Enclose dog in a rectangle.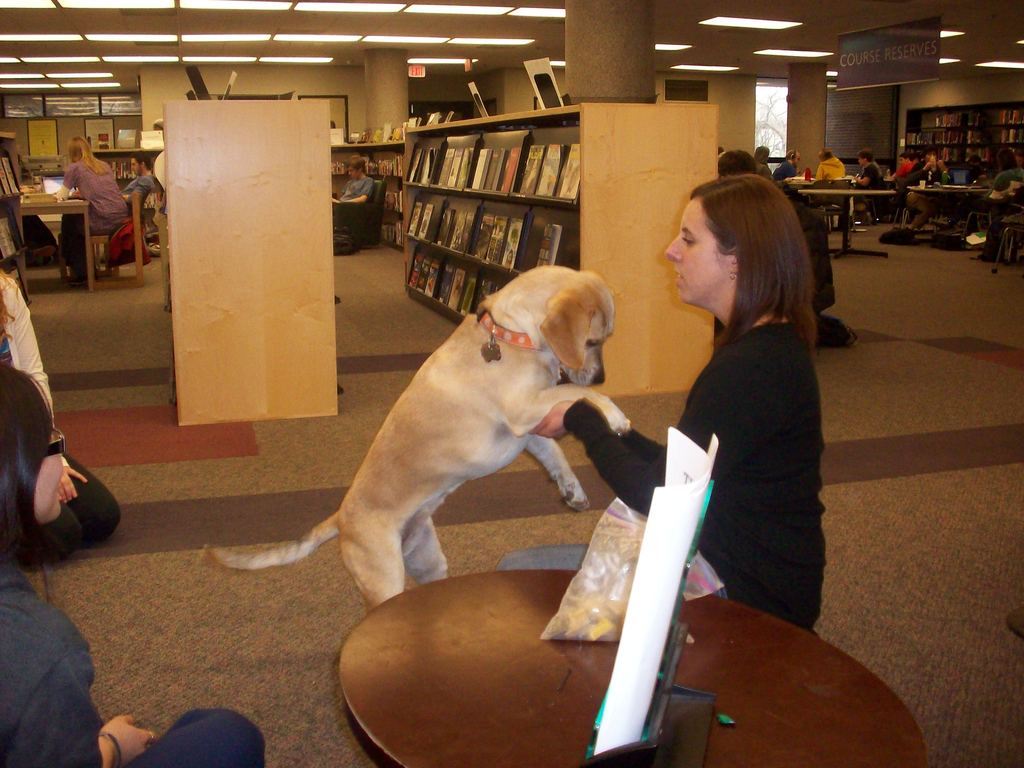
<region>197, 266, 635, 618</region>.
